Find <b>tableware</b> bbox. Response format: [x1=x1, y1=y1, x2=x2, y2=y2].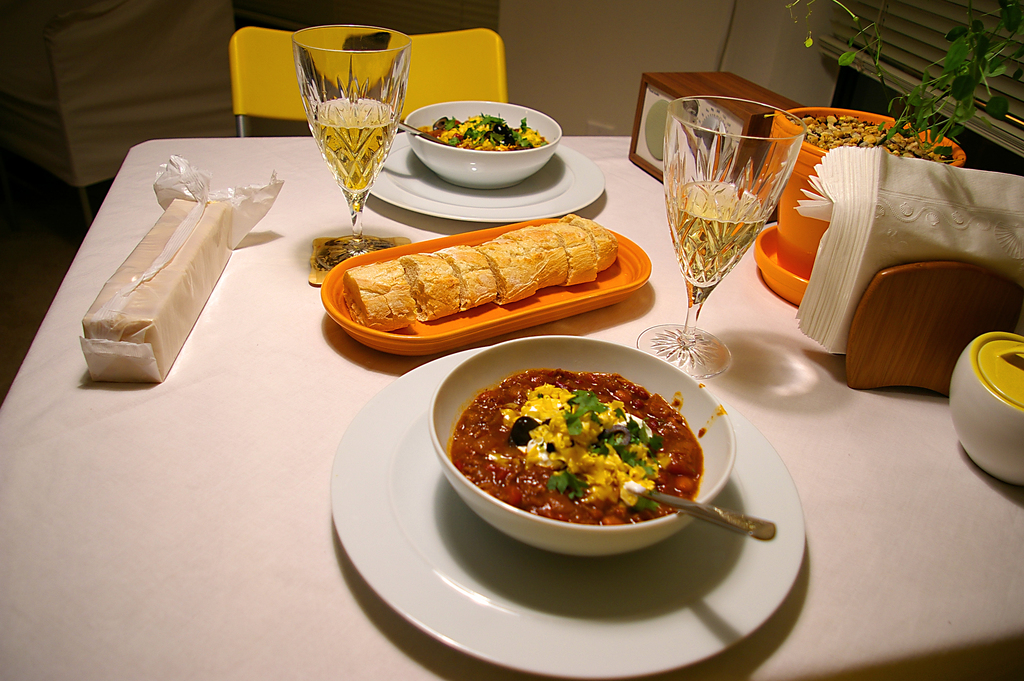
[x1=945, y1=329, x2=1023, y2=486].
